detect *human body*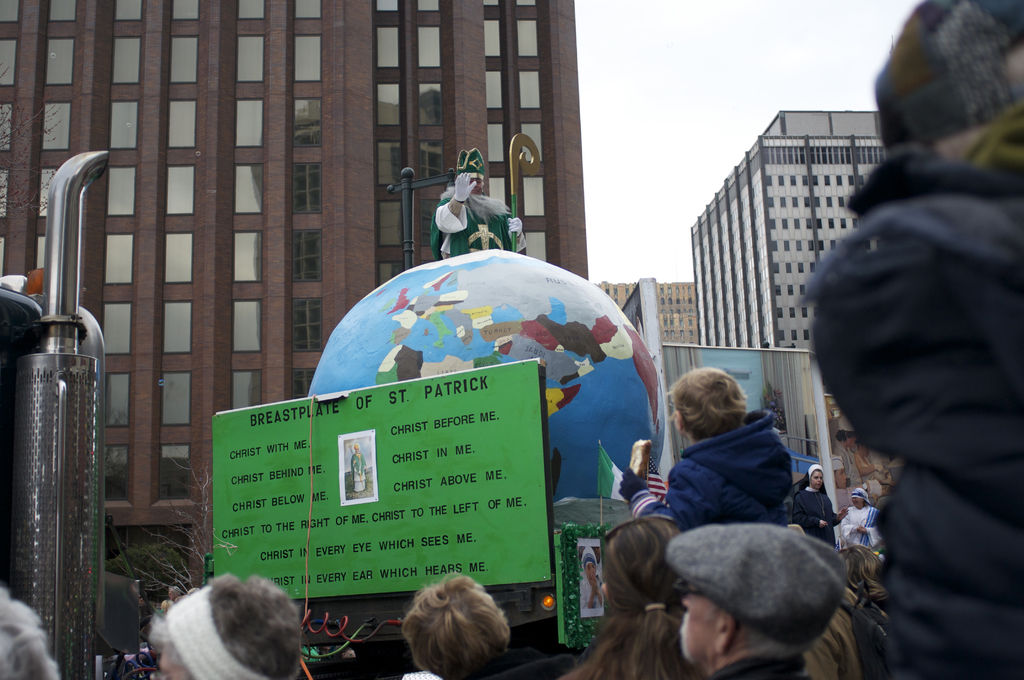
bbox=[620, 369, 790, 525]
